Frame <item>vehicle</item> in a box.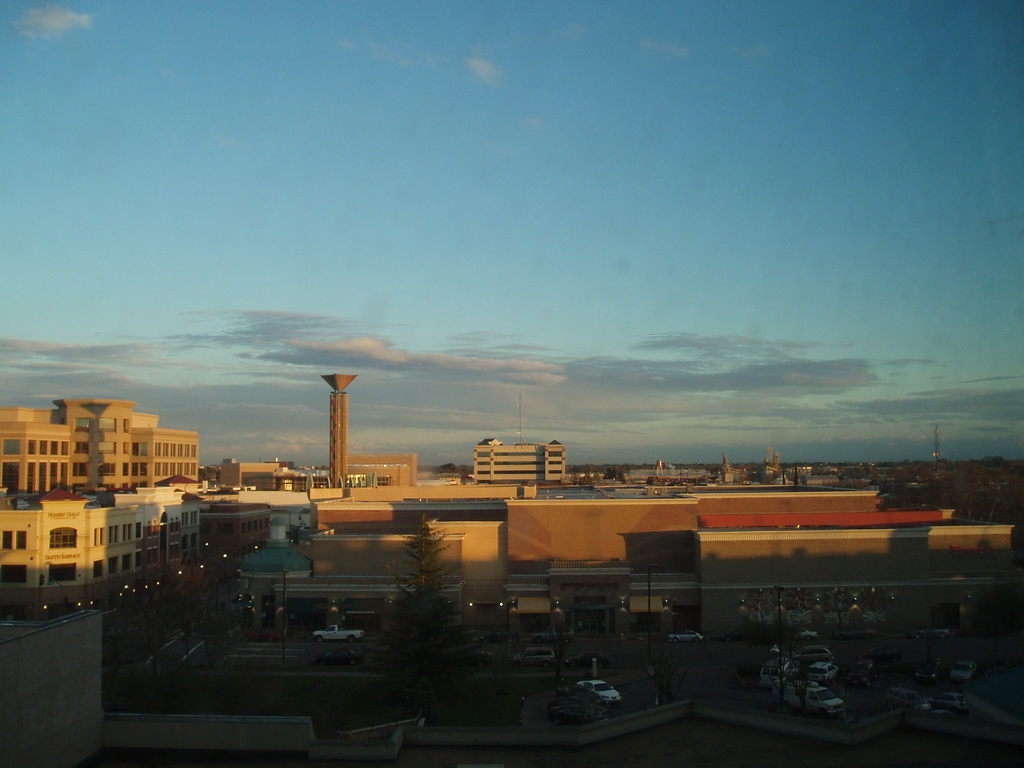
{"left": 531, "top": 623, "right": 577, "bottom": 644}.
